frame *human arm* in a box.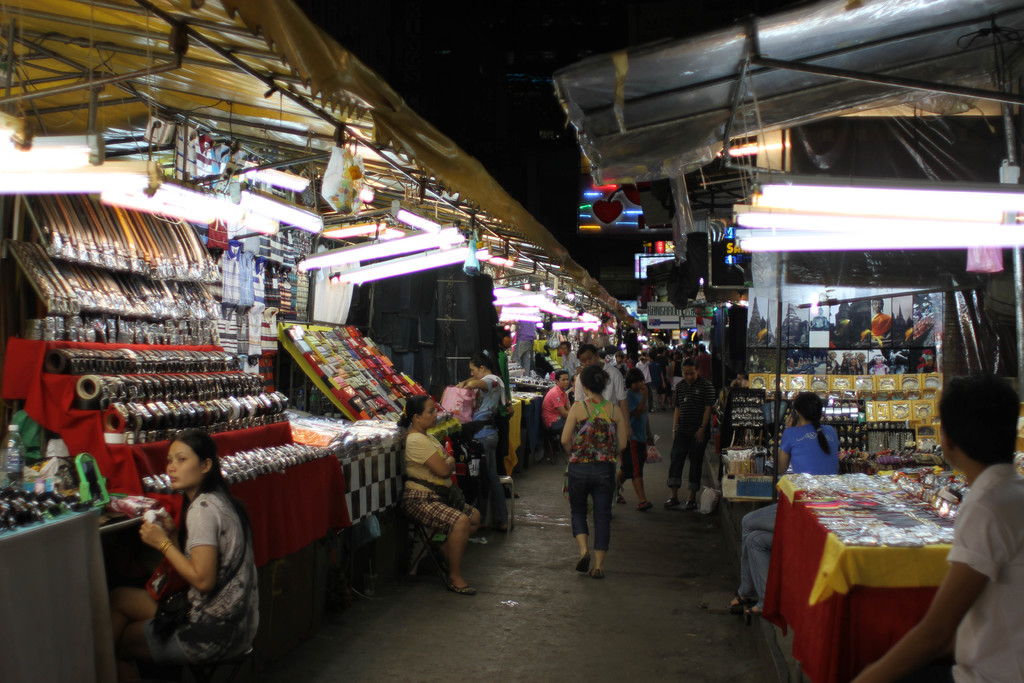
bbox(134, 495, 221, 597).
